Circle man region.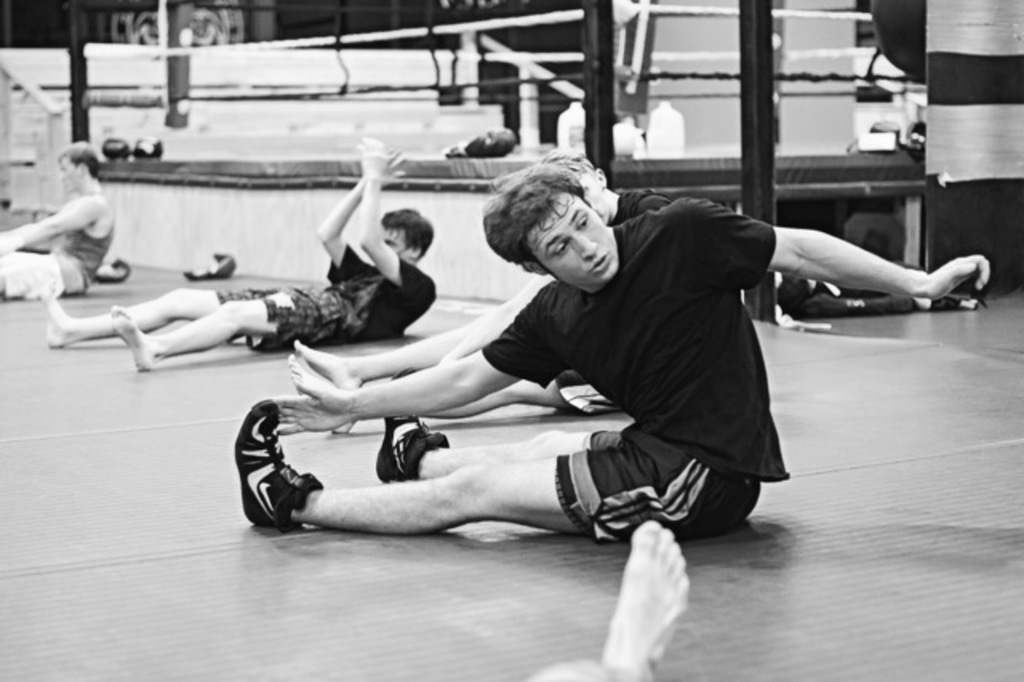
Region: 0/139/115/301.
